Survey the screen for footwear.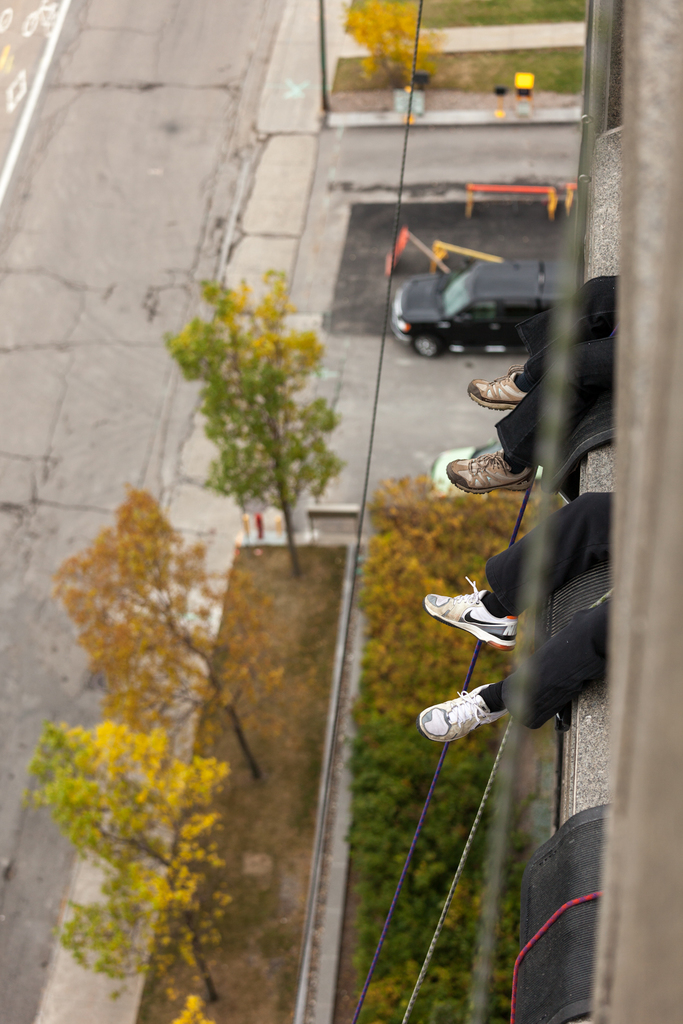
Survey found: Rect(444, 445, 544, 495).
